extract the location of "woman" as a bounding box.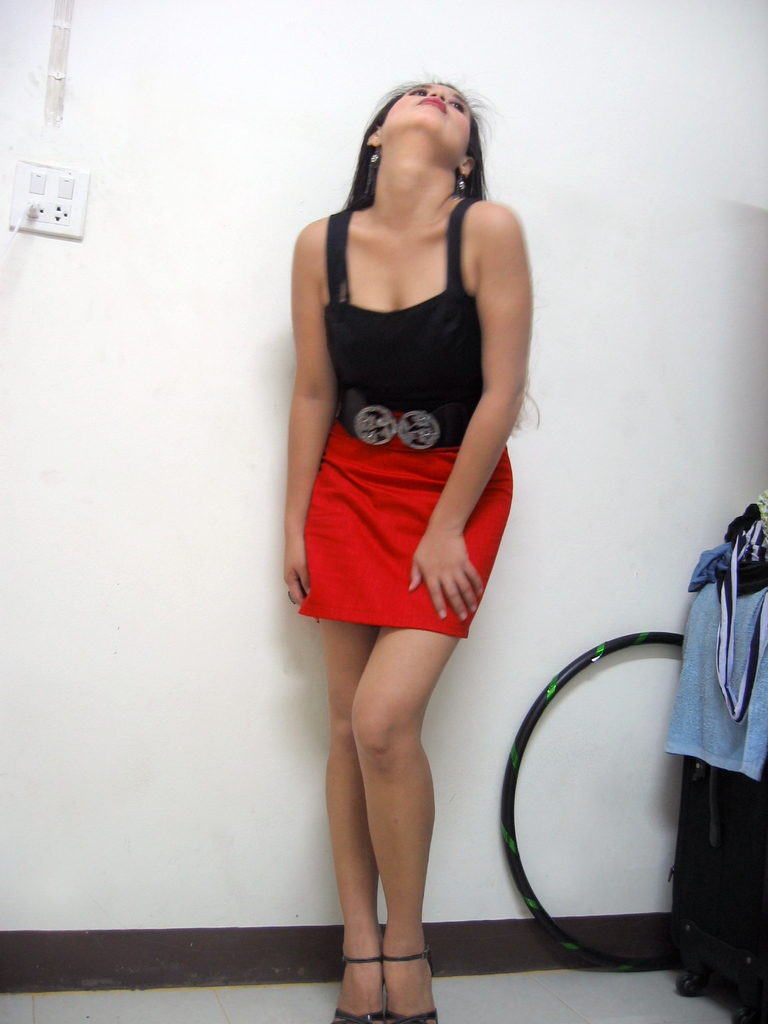
[262, 76, 549, 979].
